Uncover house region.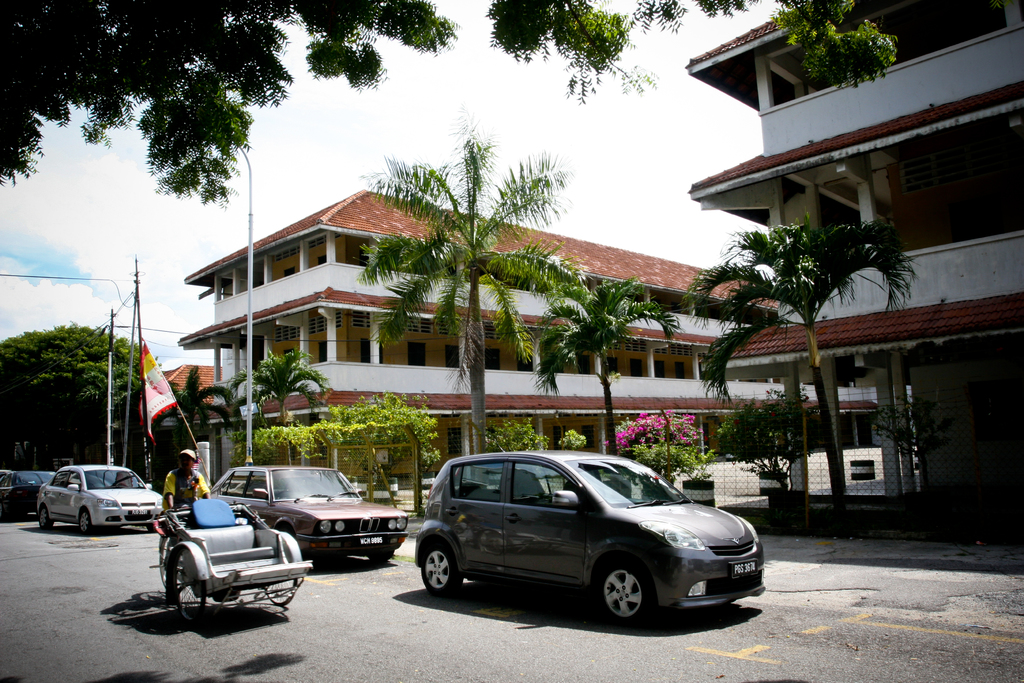
Uncovered: (left=149, top=360, right=228, bottom=479).
